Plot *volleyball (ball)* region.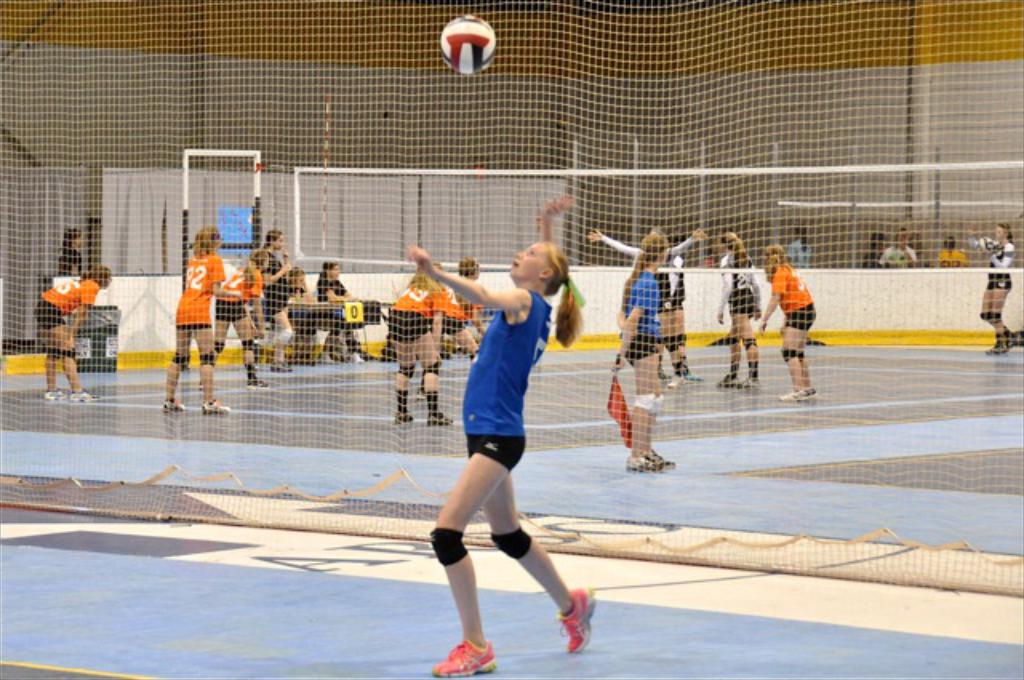
Plotted at bbox(438, 10, 501, 74).
